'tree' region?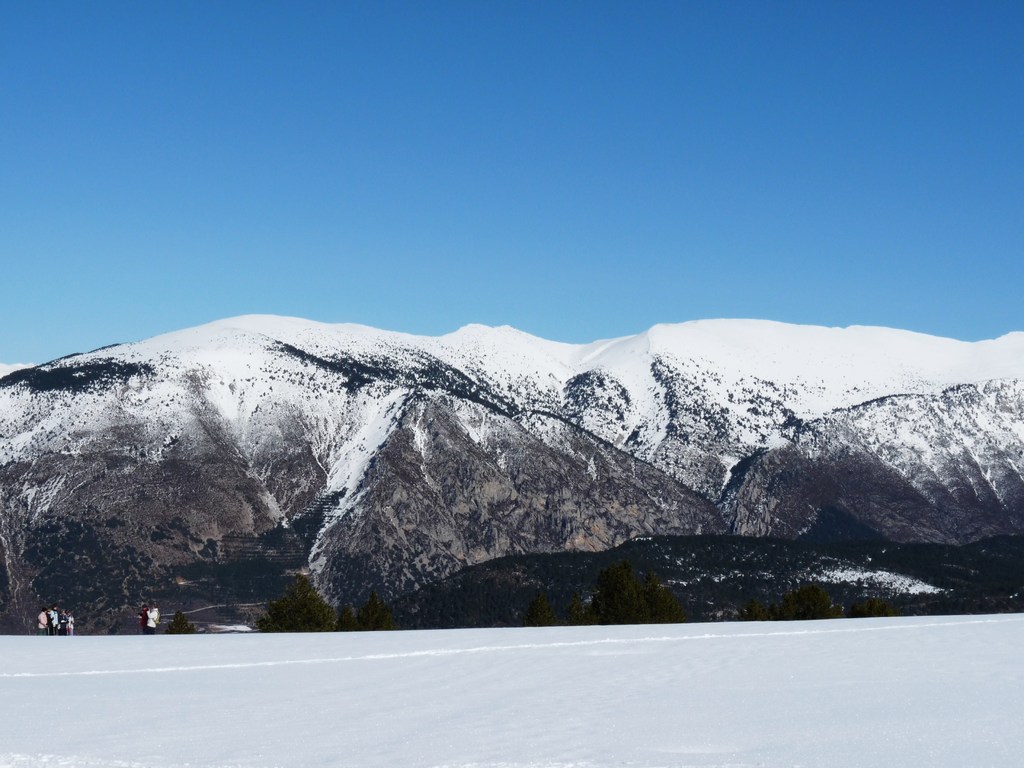
152,616,200,636
